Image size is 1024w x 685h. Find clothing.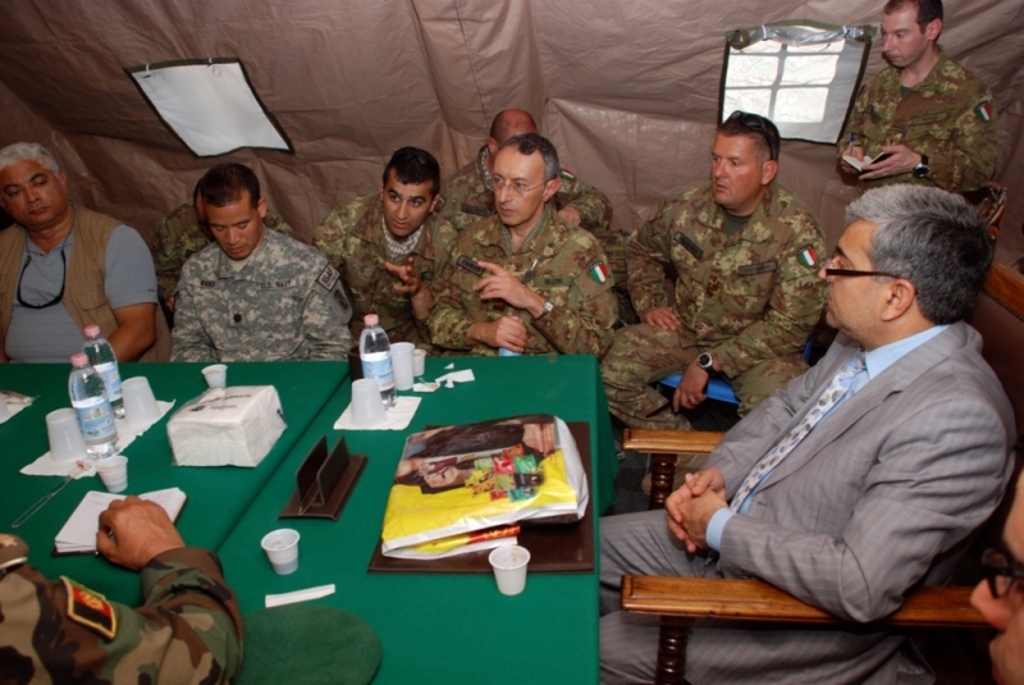
x1=596, y1=188, x2=842, y2=416.
